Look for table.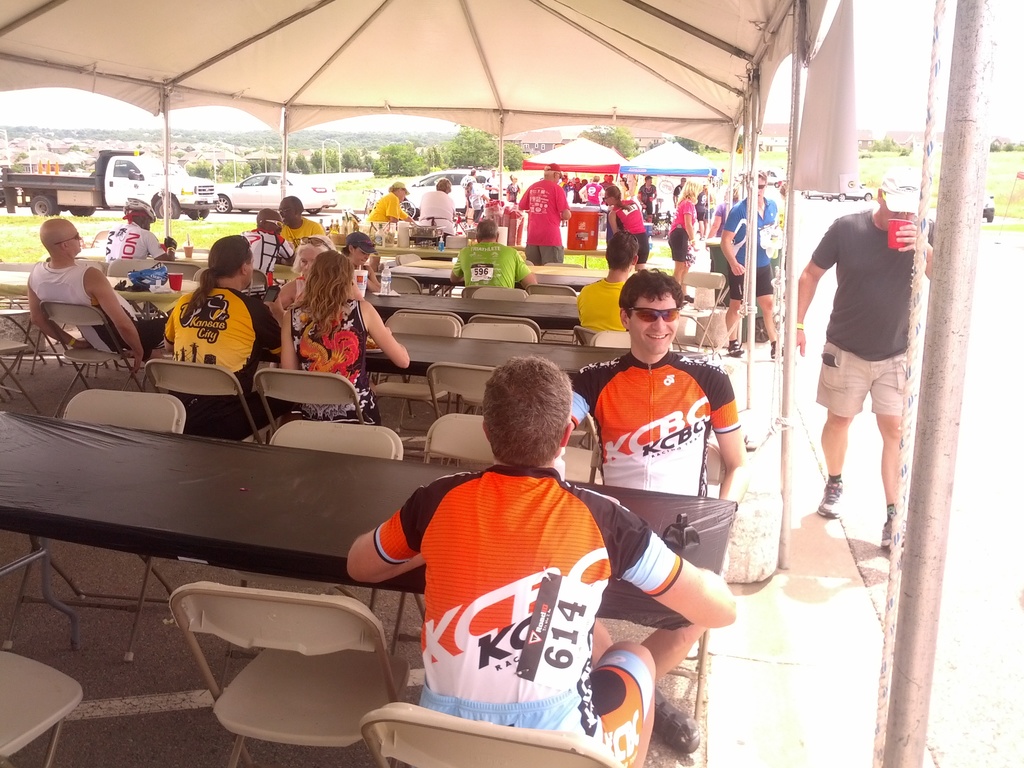
Found: box(0, 405, 734, 758).
